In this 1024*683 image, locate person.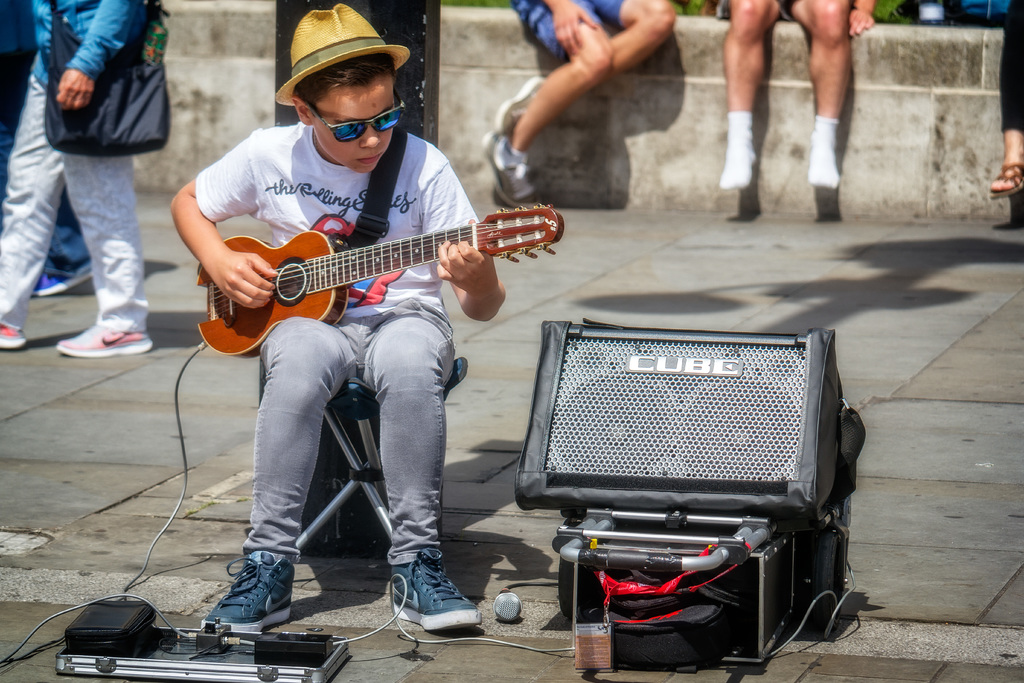
Bounding box: (left=0, top=0, right=170, bottom=354).
